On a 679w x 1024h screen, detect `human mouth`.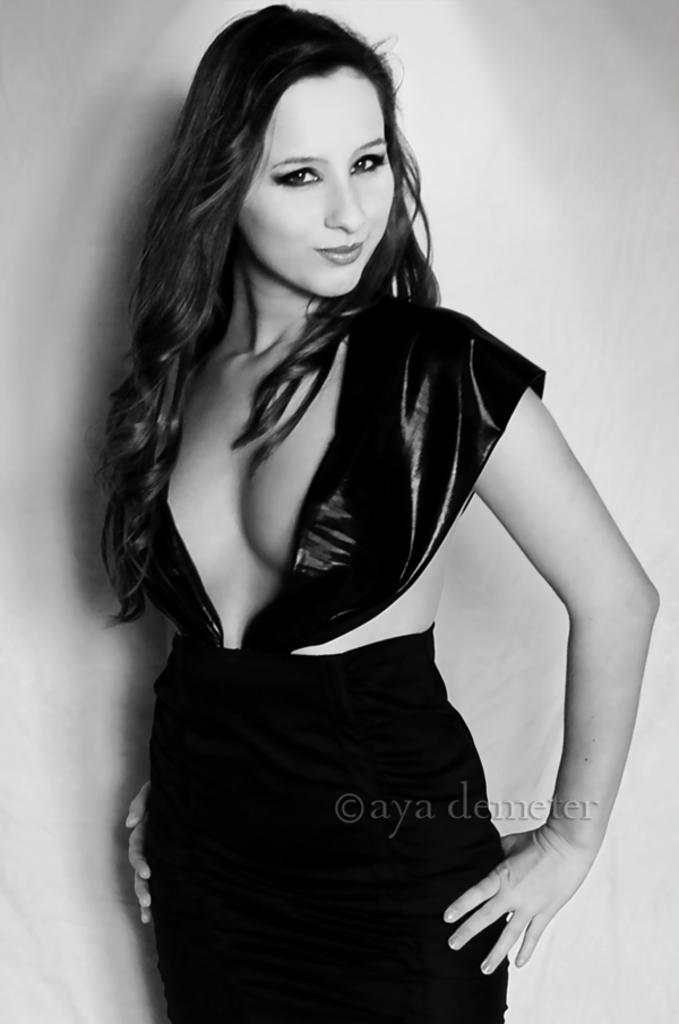
(x1=312, y1=234, x2=372, y2=270).
